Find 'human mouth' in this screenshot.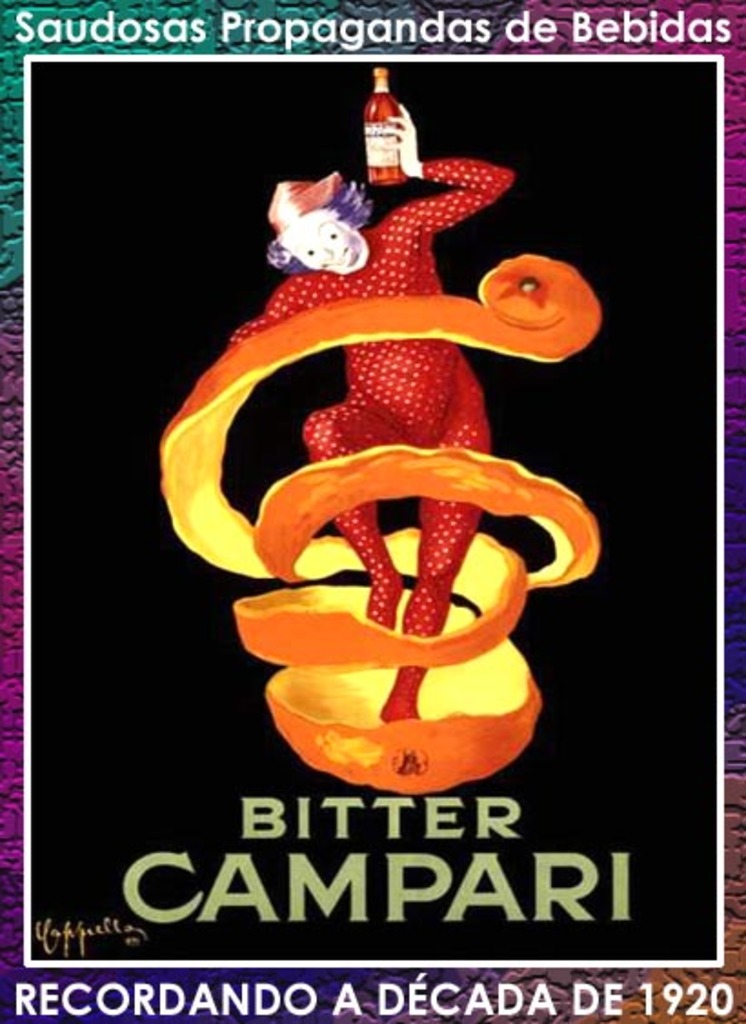
The bounding box for 'human mouth' is <box>329,253,351,271</box>.
